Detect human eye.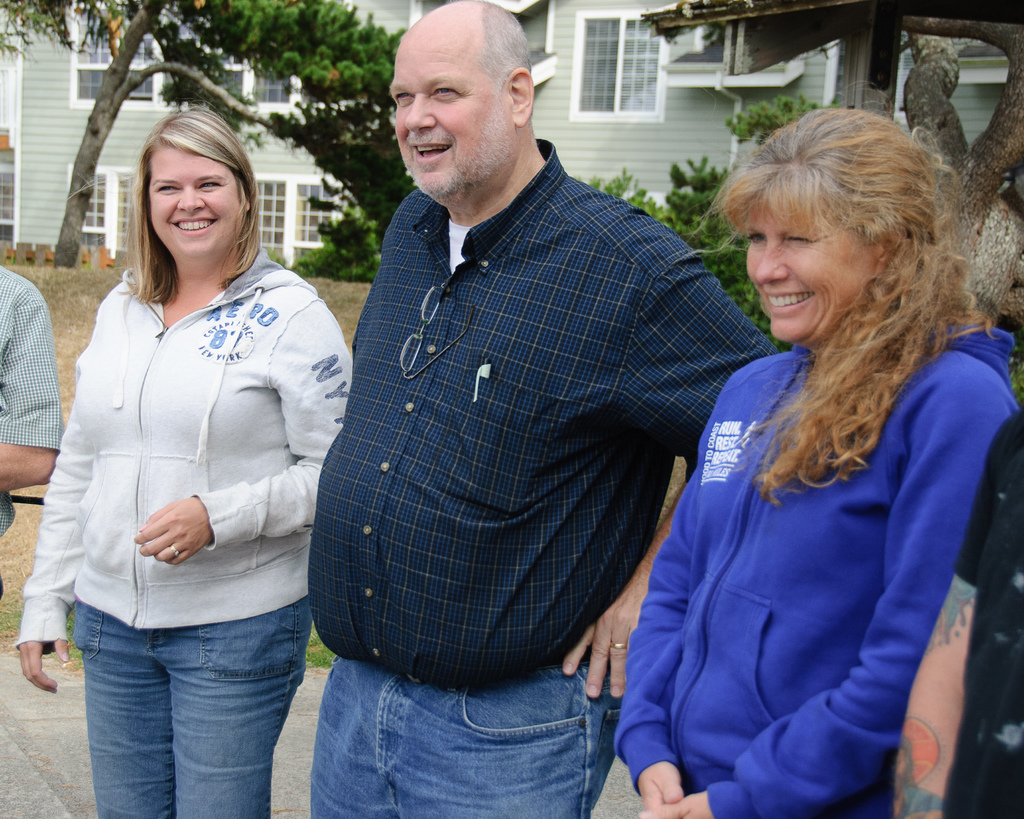
Detected at [left=741, top=229, right=766, bottom=244].
